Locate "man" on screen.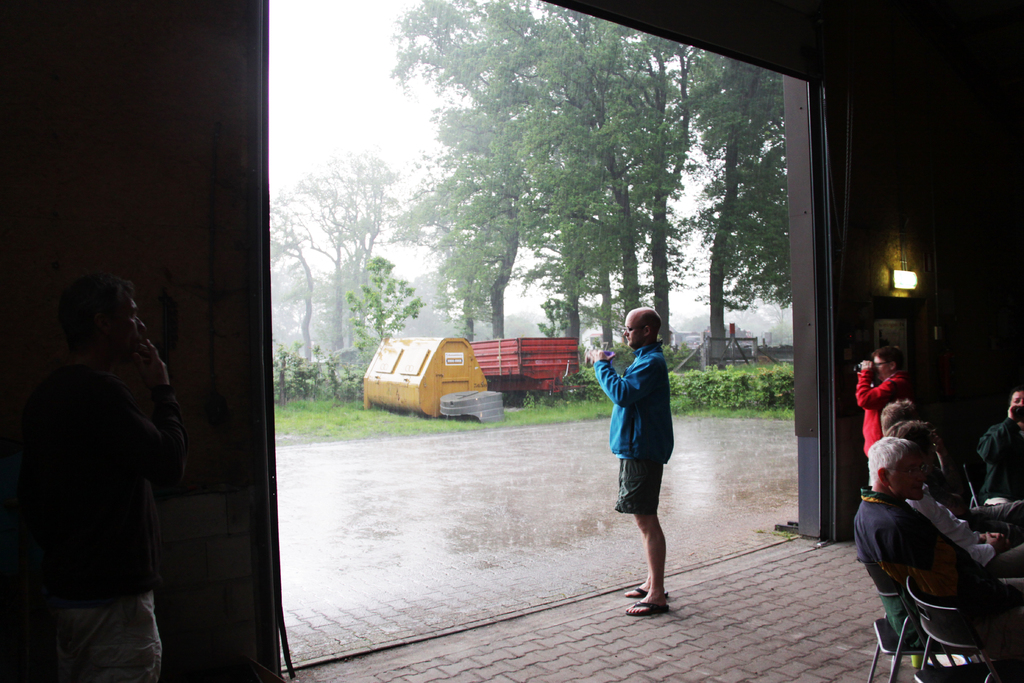
On screen at bbox=[885, 423, 1023, 578].
